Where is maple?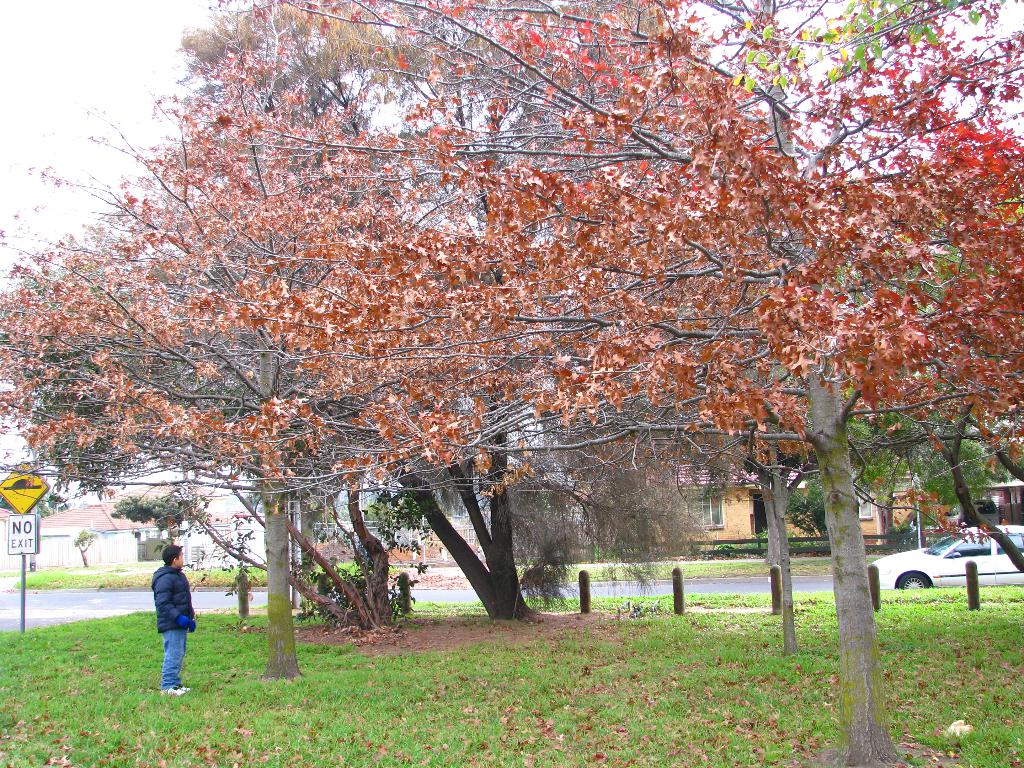
[0, 0, 1023, 767].
